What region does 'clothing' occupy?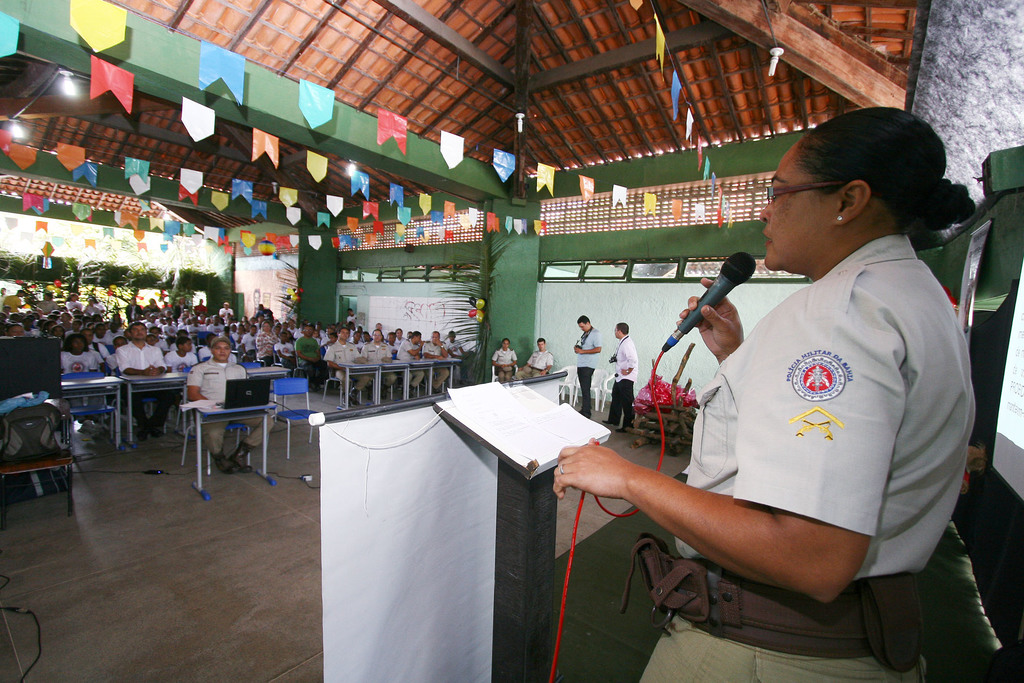
bbox=[325, 343, 375, 397].
